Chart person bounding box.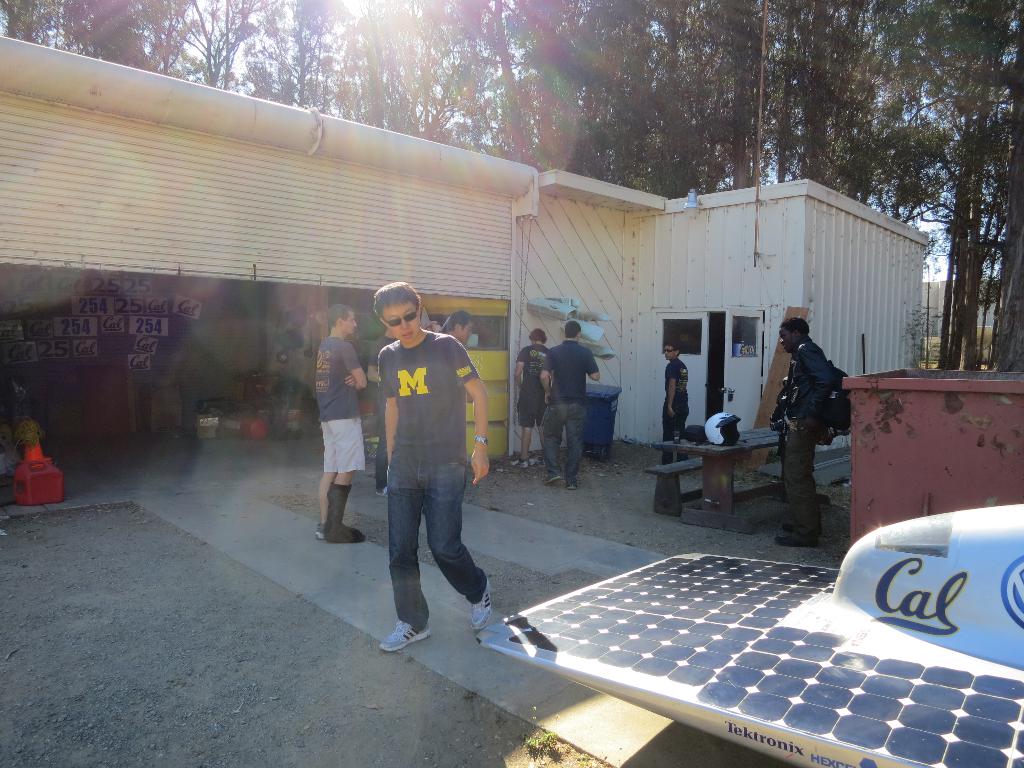
Charted: select_region(315, 304, 372, 545).
